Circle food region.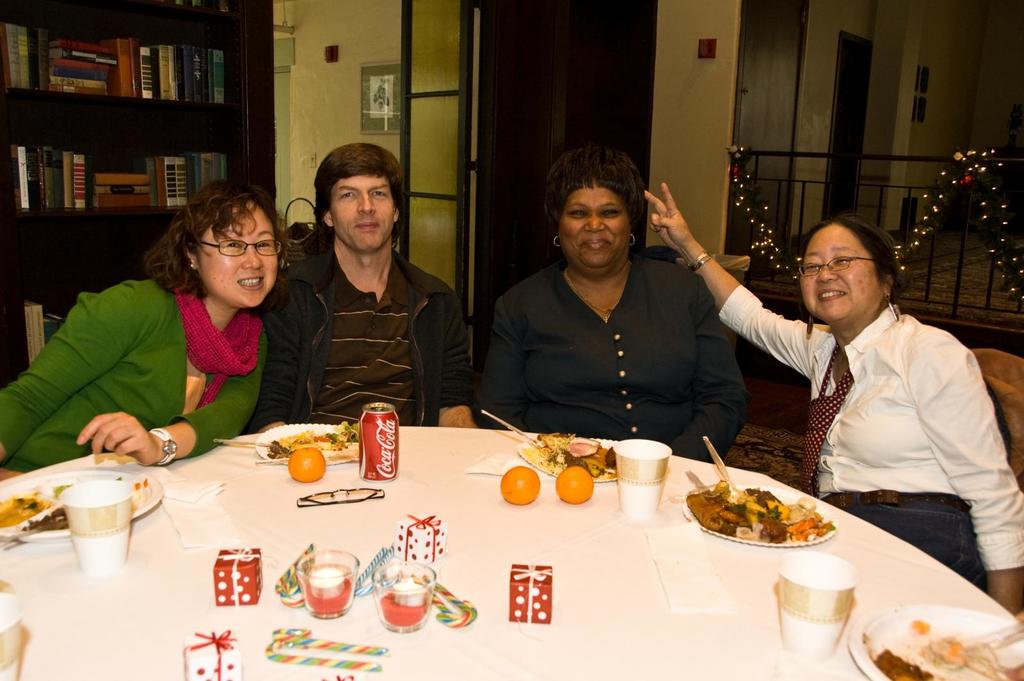
Region: BBox(558, 461, 595, 501).
